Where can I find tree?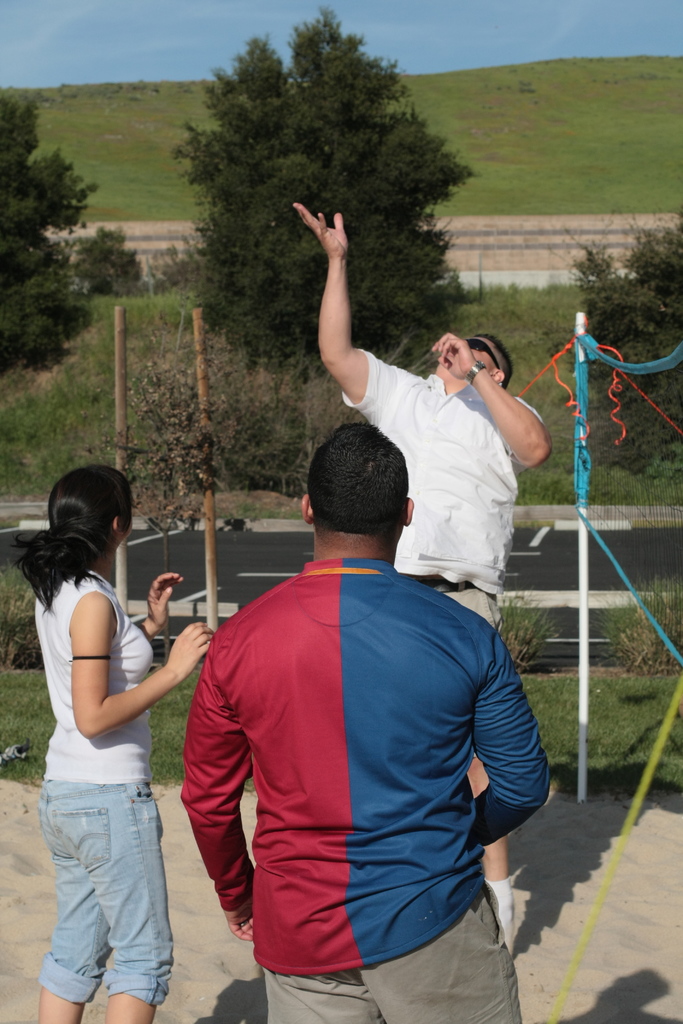
You can find it at 148, 245, 211, 292.
